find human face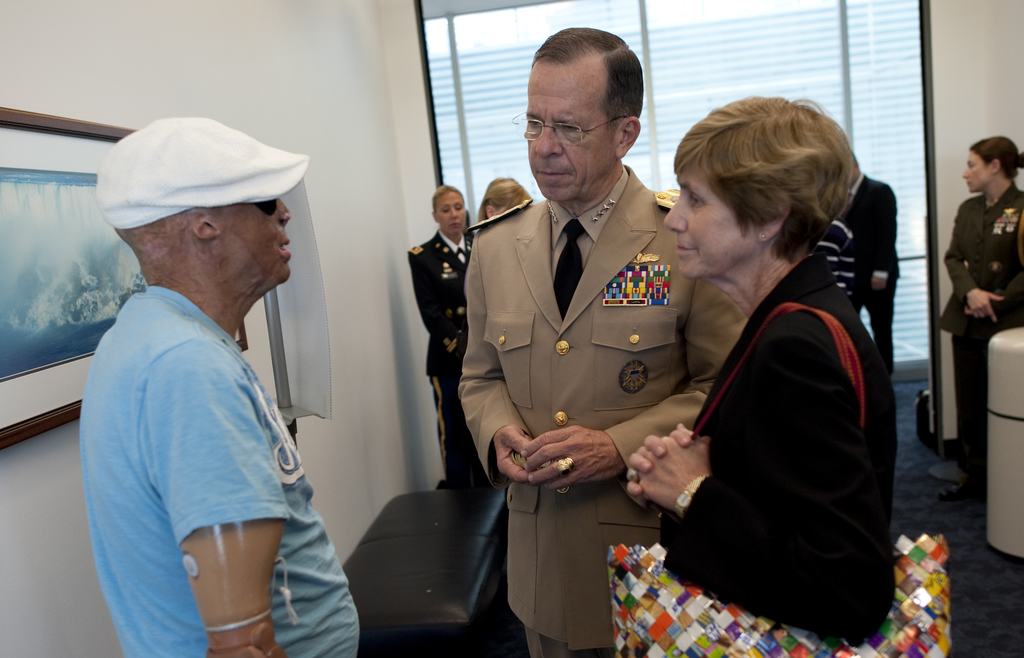
left=661, top=158, right=761, bottom=286
